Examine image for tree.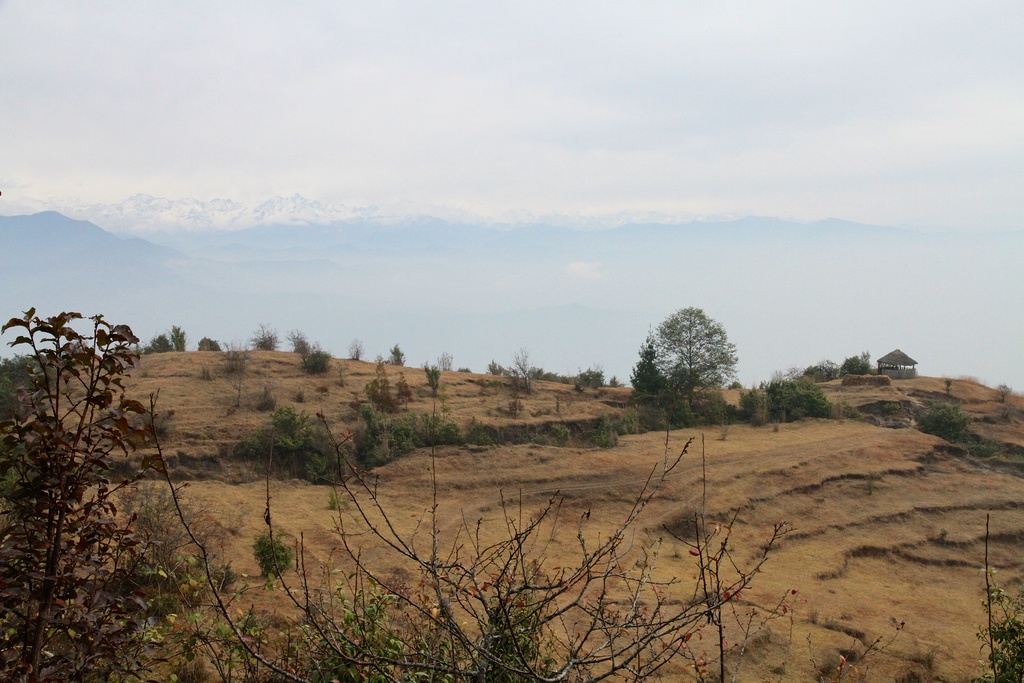
Examination result: {"x1": 913, "y1": 392, "x2": 975, "y2": 447}.
